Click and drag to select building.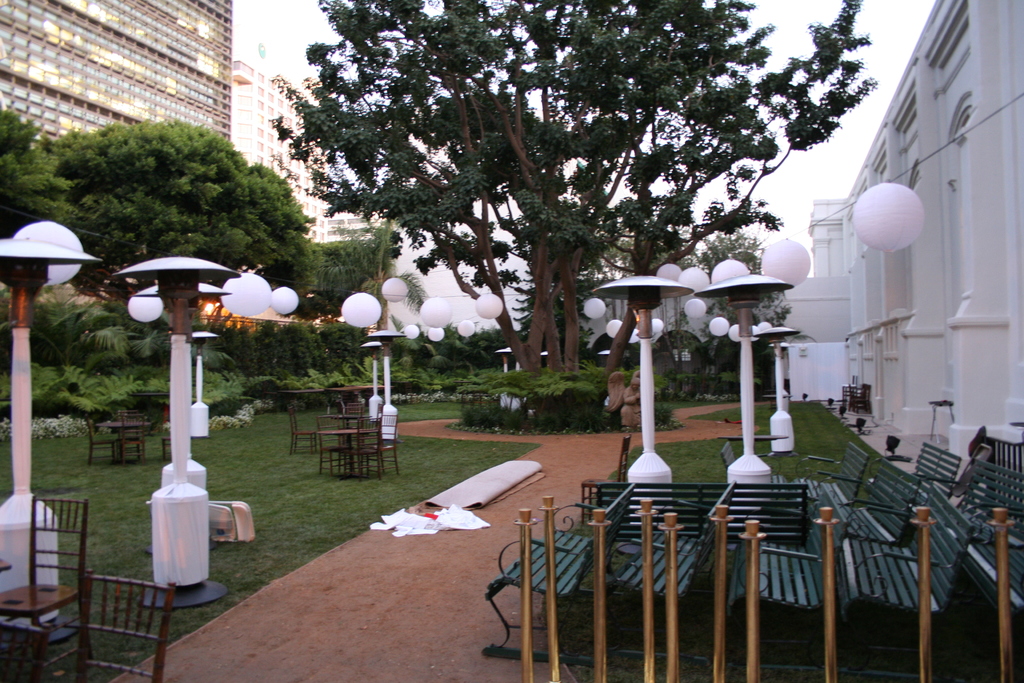
Selection: x1=221, y1=49, x2=386, y2=242.
